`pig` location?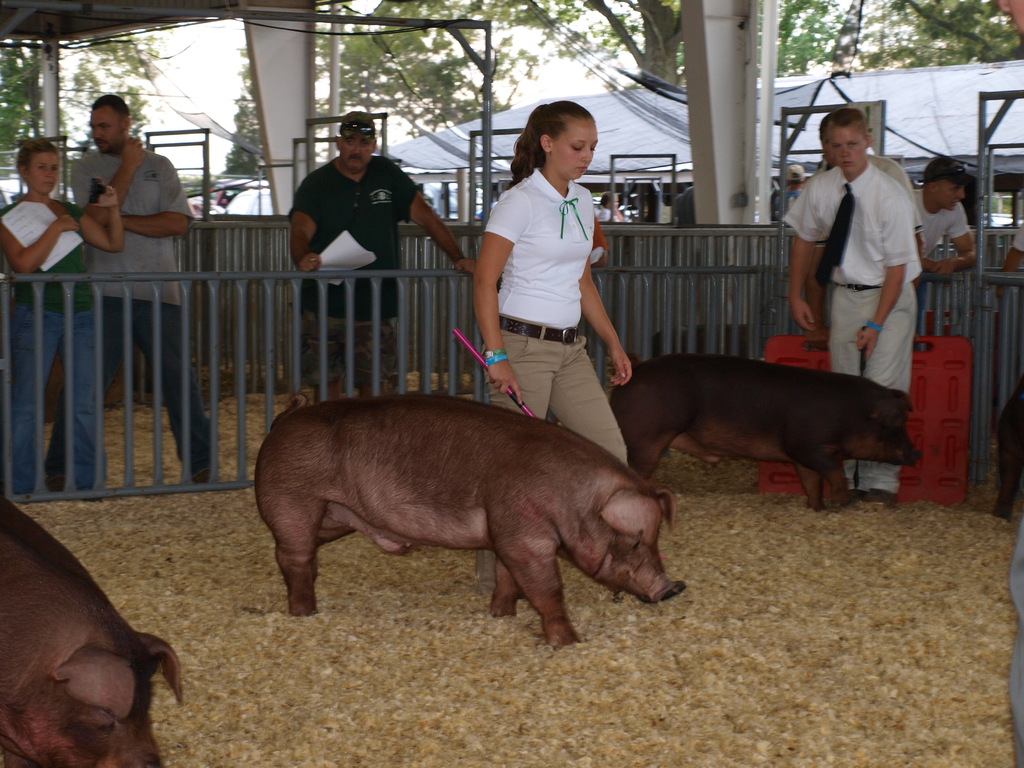
left=638, top=319, right=765, bottom=363
